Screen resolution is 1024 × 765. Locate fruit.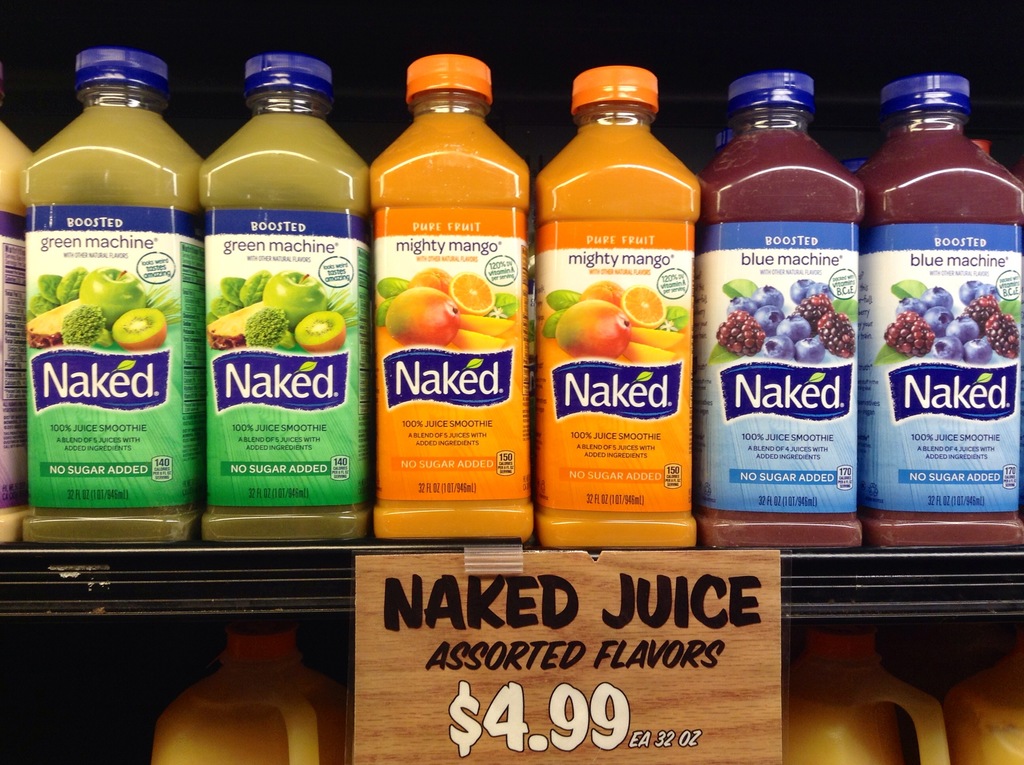
left=621, top=287, right=660, bottom=332.
